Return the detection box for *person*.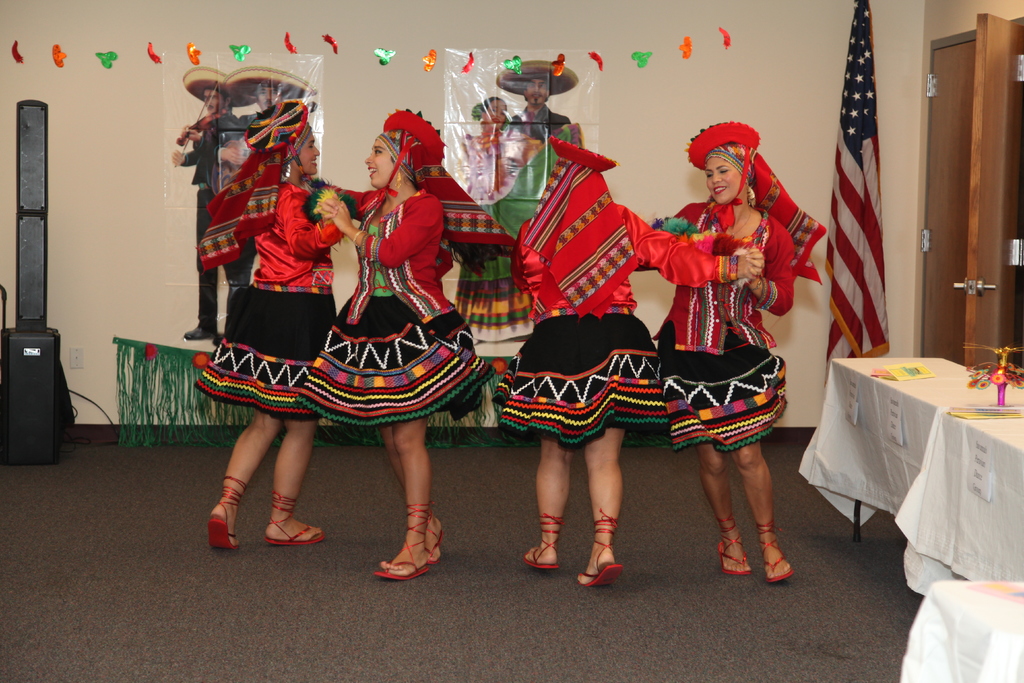
(left=636, top=124, right=826, bottom=582).
